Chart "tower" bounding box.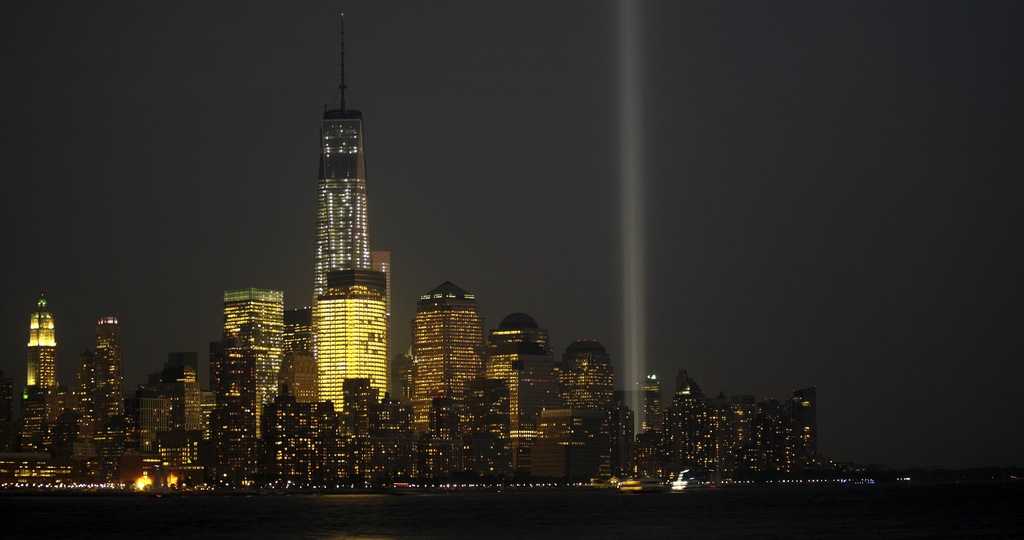
Charted: bbox=[81, 316, 125, 429].
